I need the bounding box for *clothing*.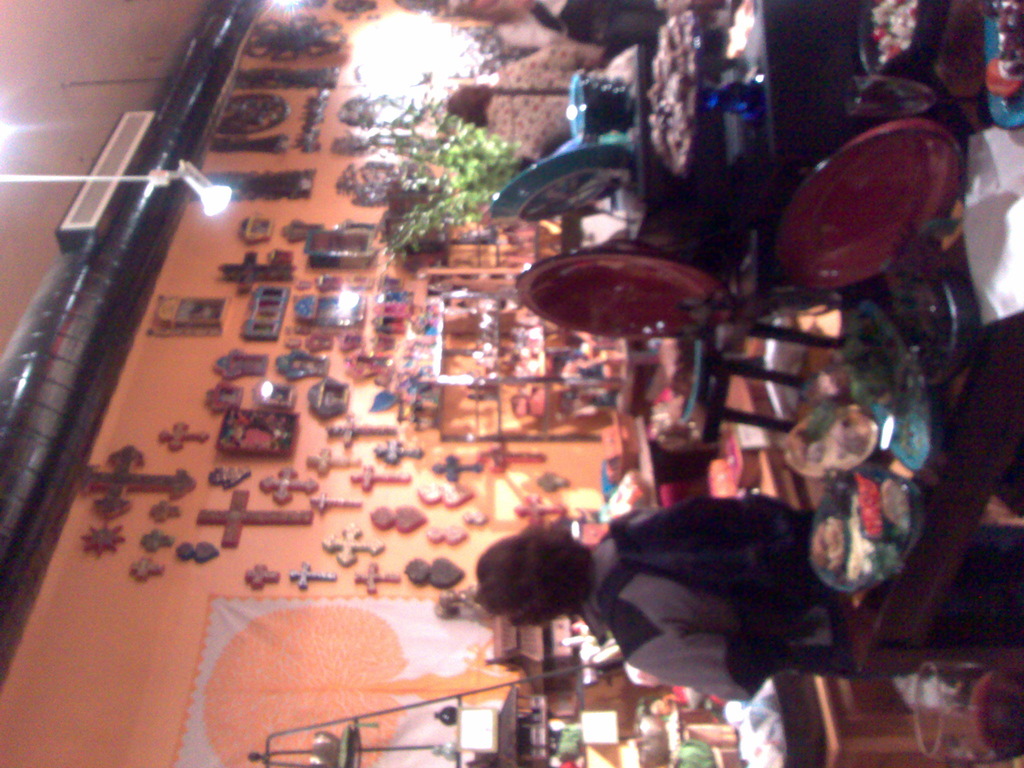
Here it is: 486 44 611 156.
